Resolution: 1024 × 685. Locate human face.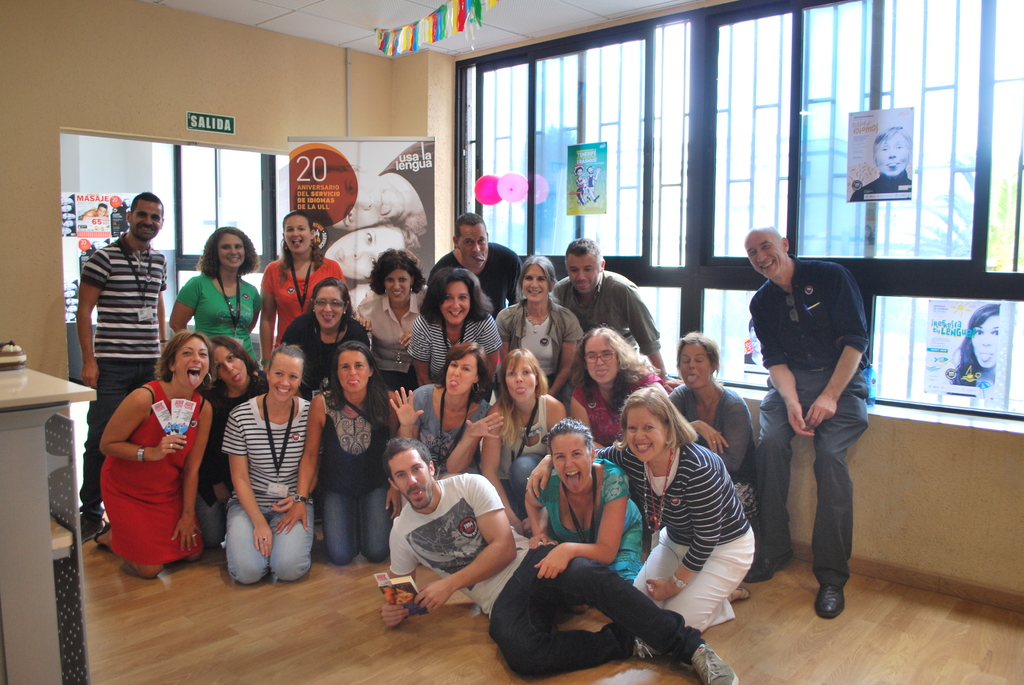
552:432:593:494.
